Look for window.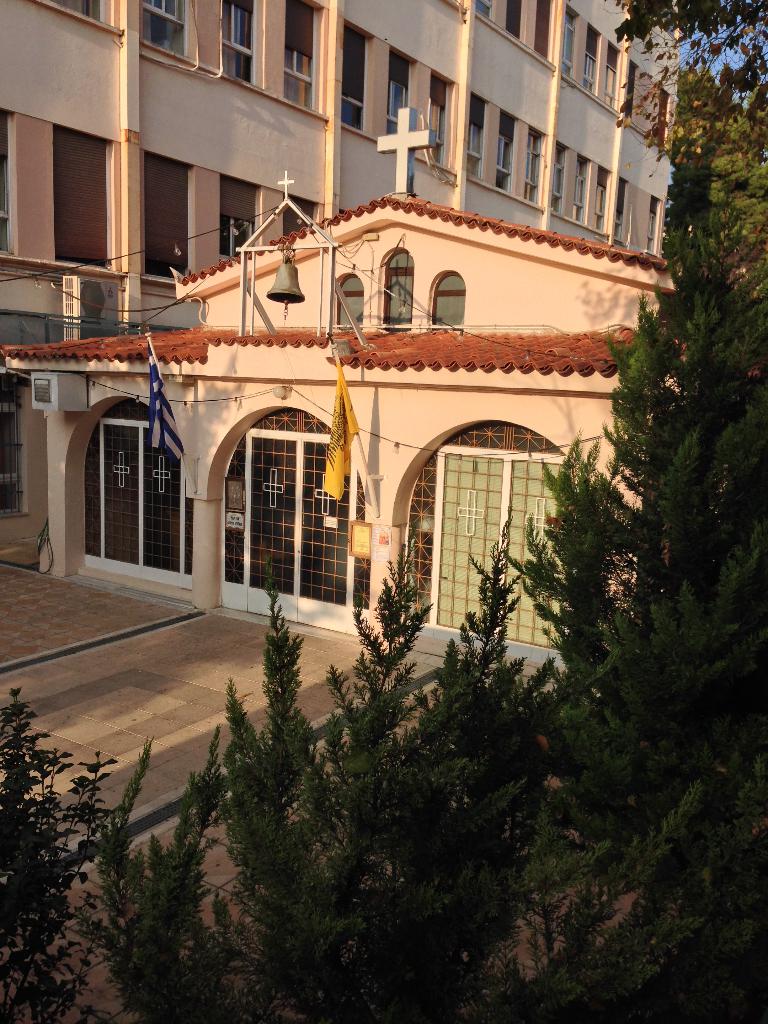
Found: bbox=(564, 14, 574, 81).
